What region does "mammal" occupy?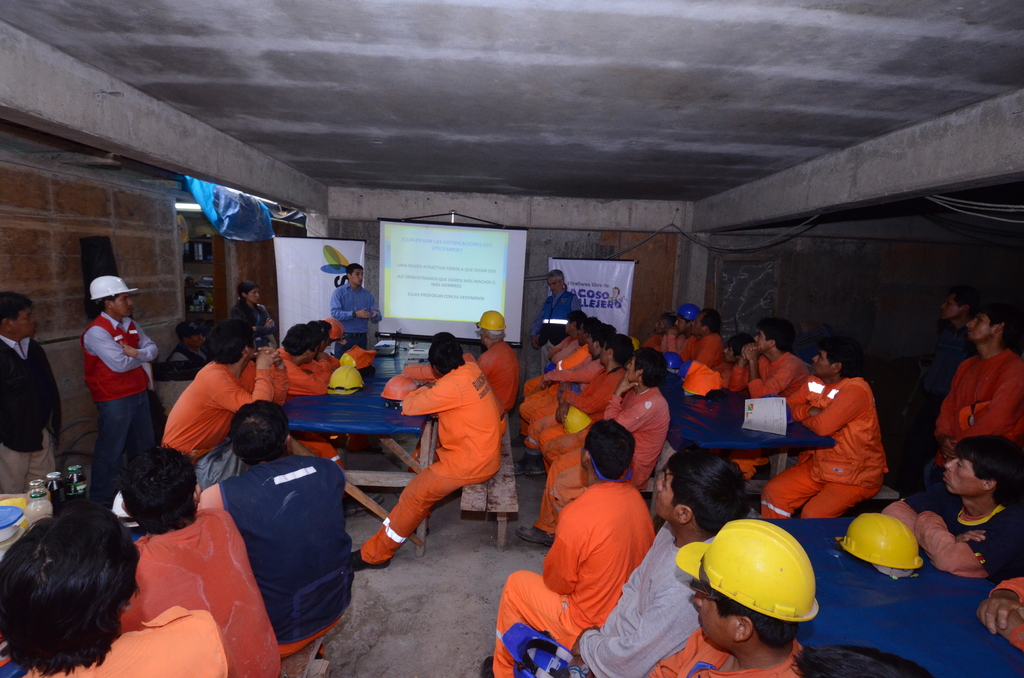
x1=81, y1=270, x2=163, y2=503.
